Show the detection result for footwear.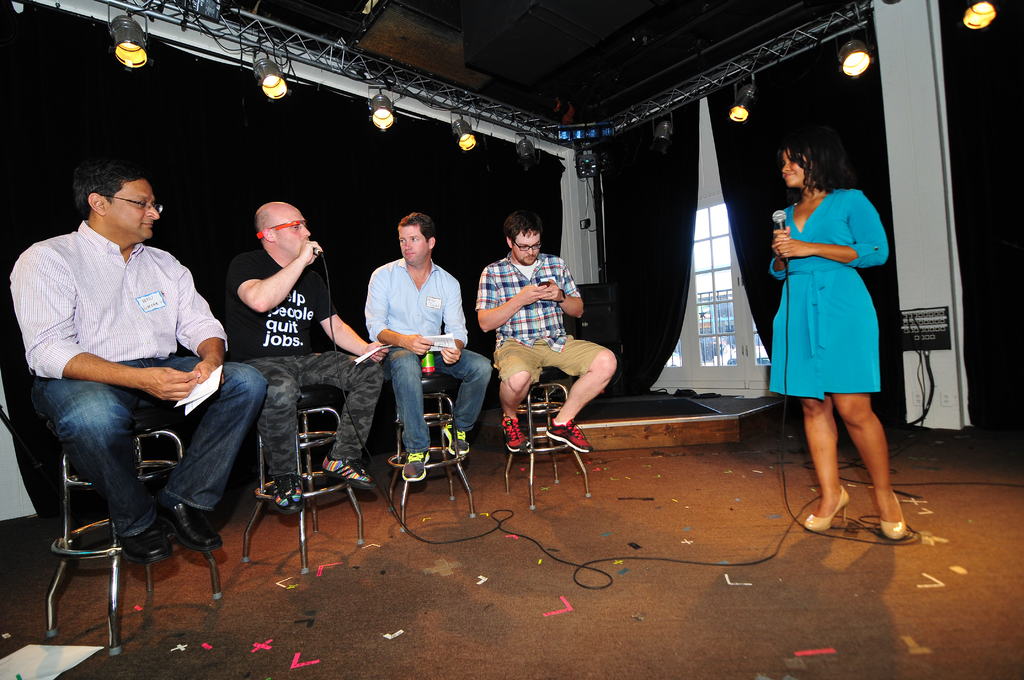
crop(155, 499, 225, 556).
